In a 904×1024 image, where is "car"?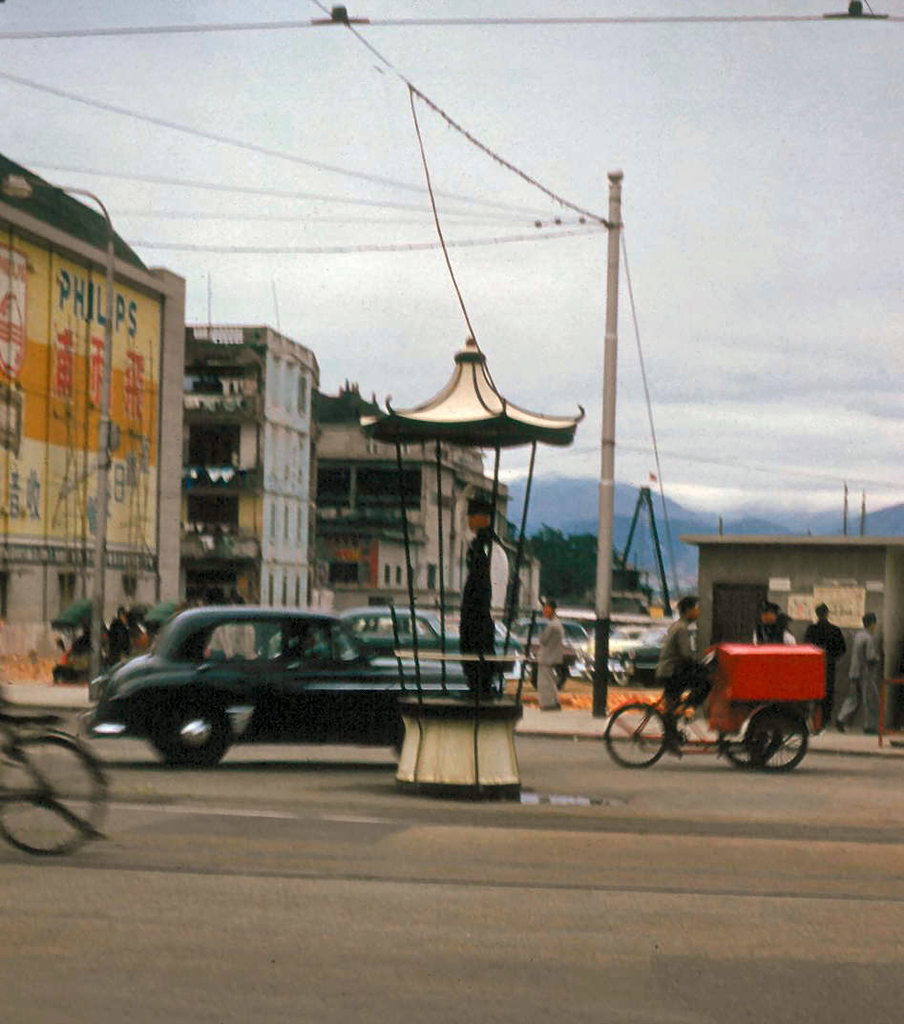
{"x1": 97, "y1": 596, "x2": 471, "y2": 769}.
